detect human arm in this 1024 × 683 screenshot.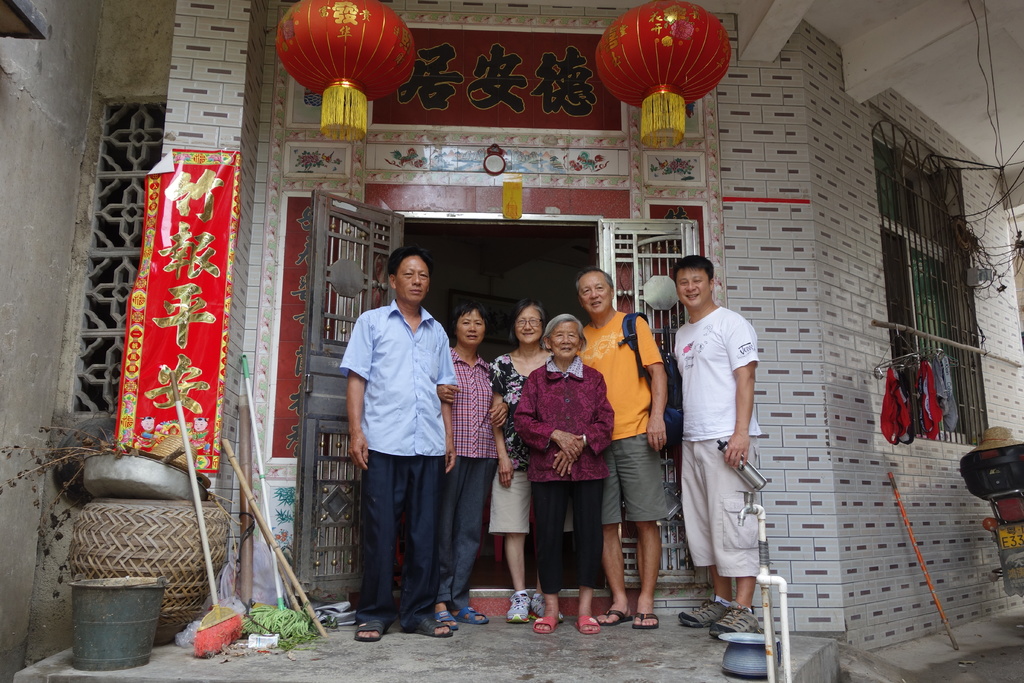
Detection: box=[440, 370, 459, 409].
